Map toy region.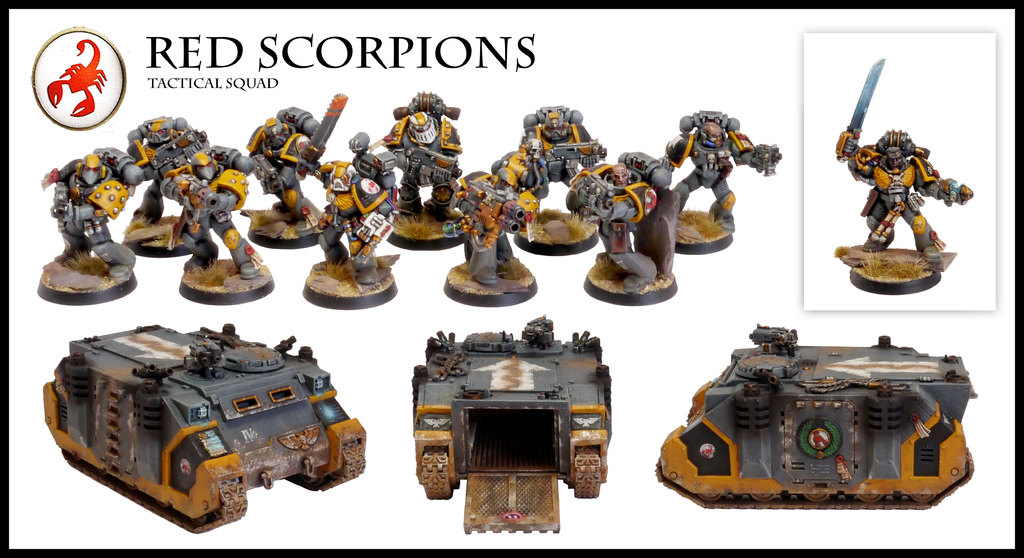
Mapped to [left=238, top=95, right=347, bottom=250].
